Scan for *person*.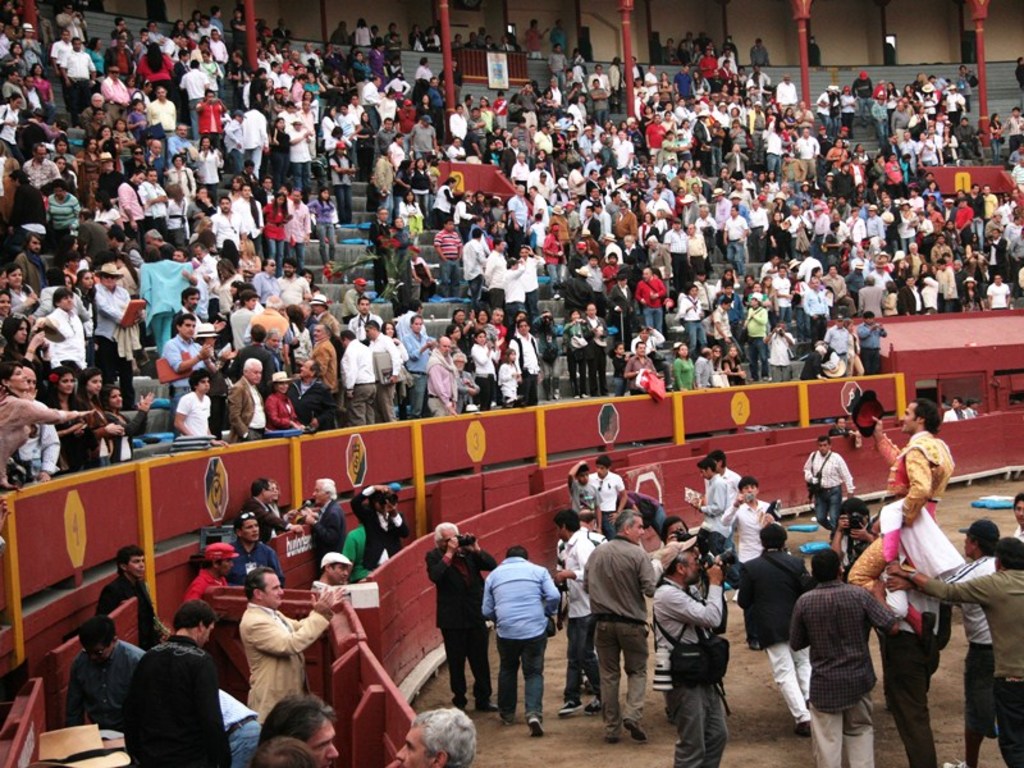
Scan result: 385, 705, 477, 767.
